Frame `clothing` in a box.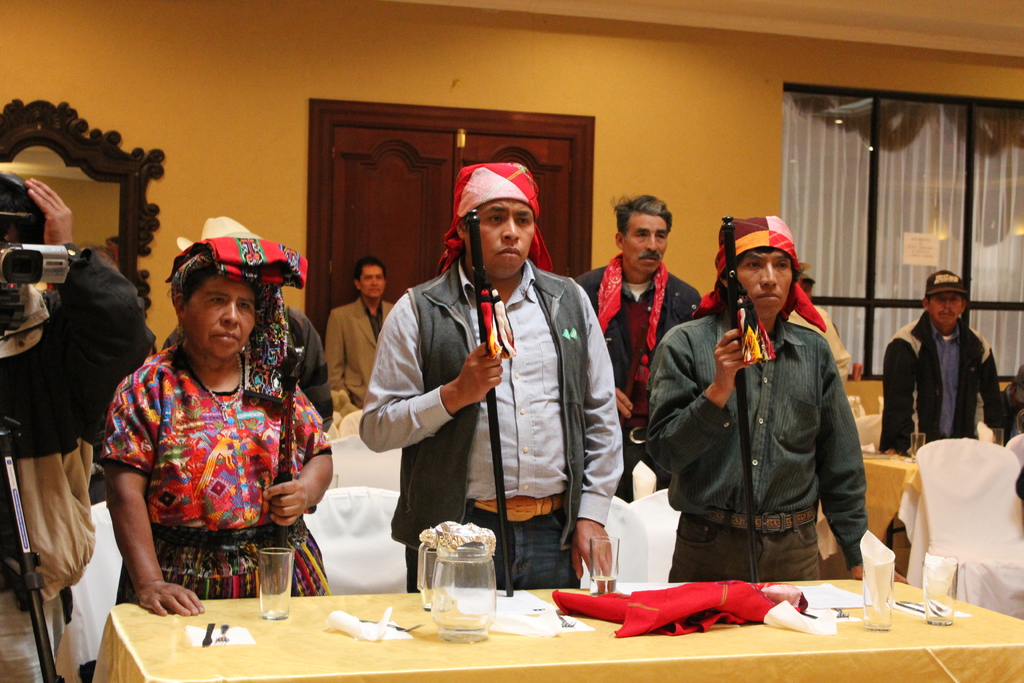
crop(646, 304, 863, 586).
